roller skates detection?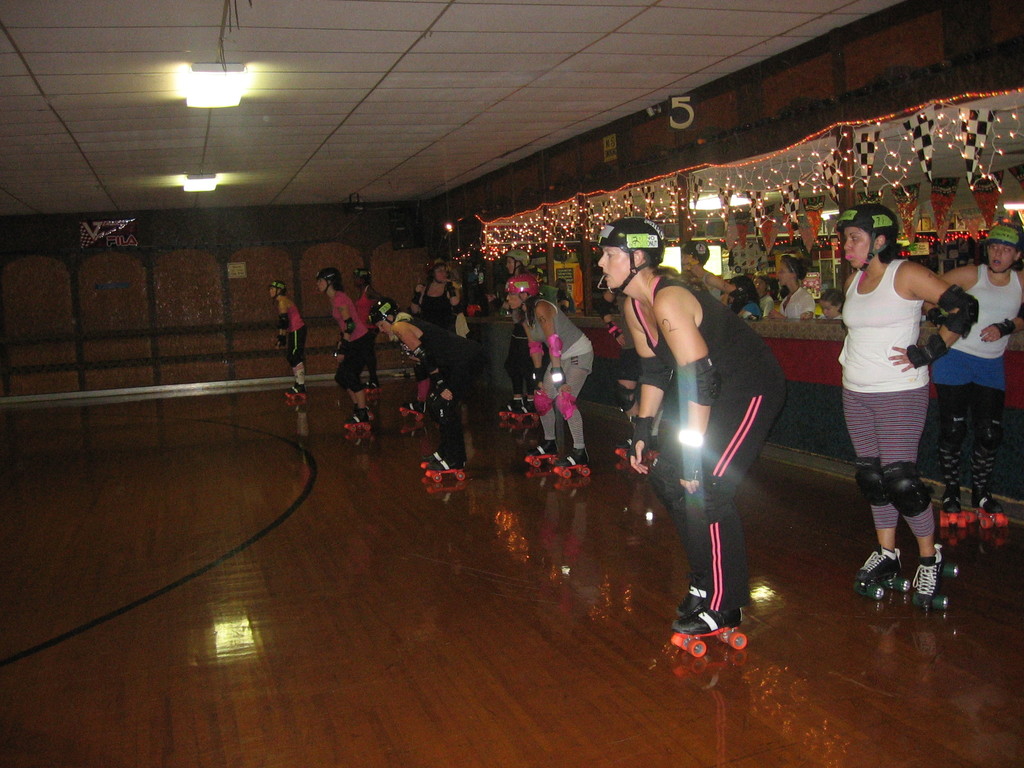
367 380 381 394
